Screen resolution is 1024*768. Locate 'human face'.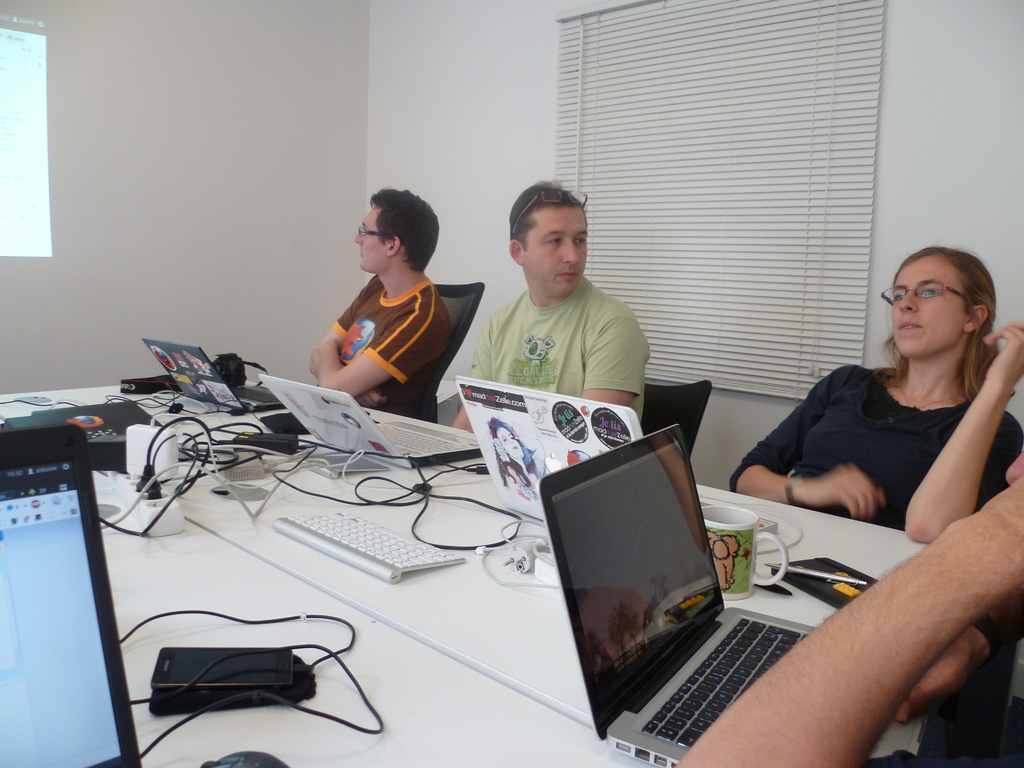
(left=526, top=203, right=584, bottom=291).
